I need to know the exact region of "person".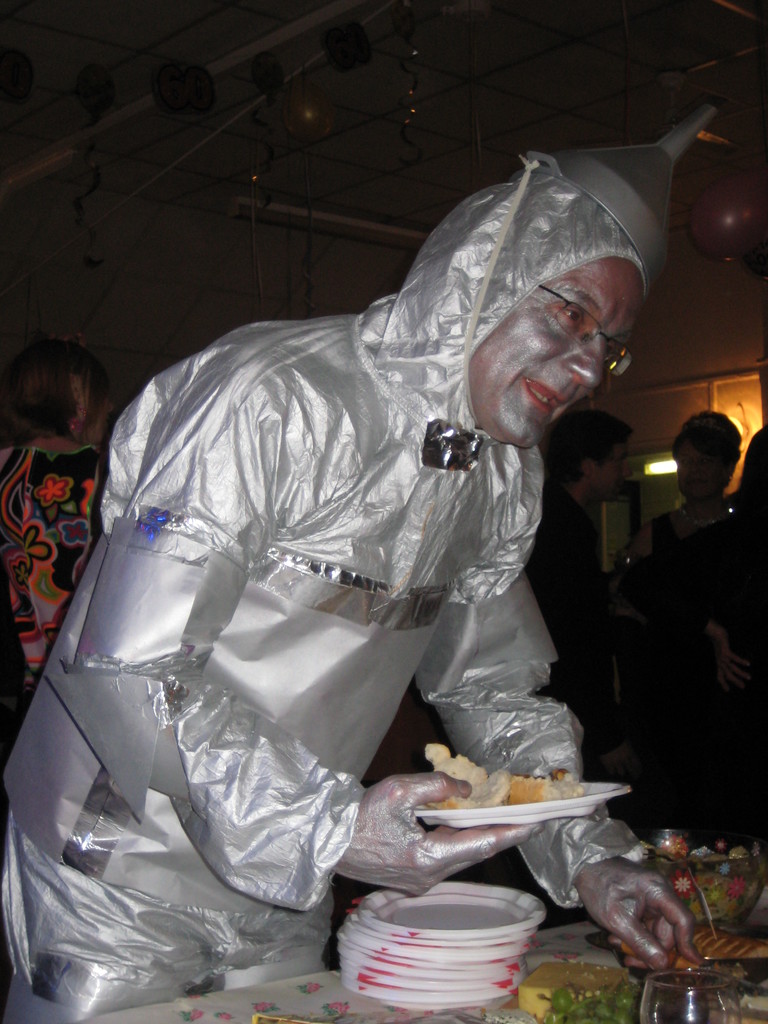
Region: {"x1": 0, "y1": 337, "x2": 108, "y2": 785}.
